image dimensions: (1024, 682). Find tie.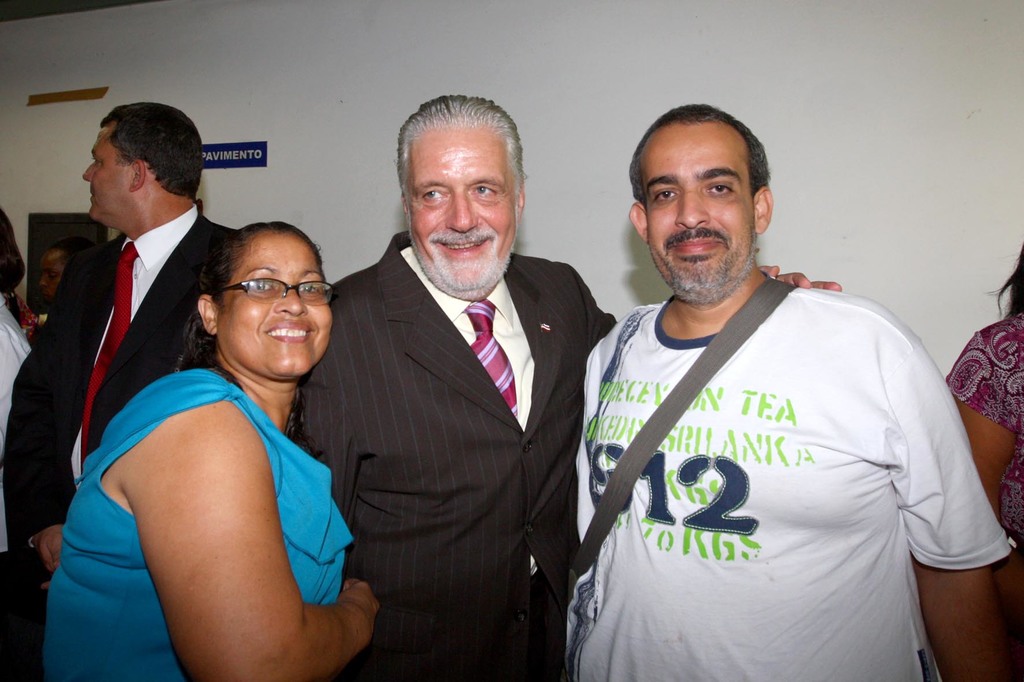
79:237:139:474.
